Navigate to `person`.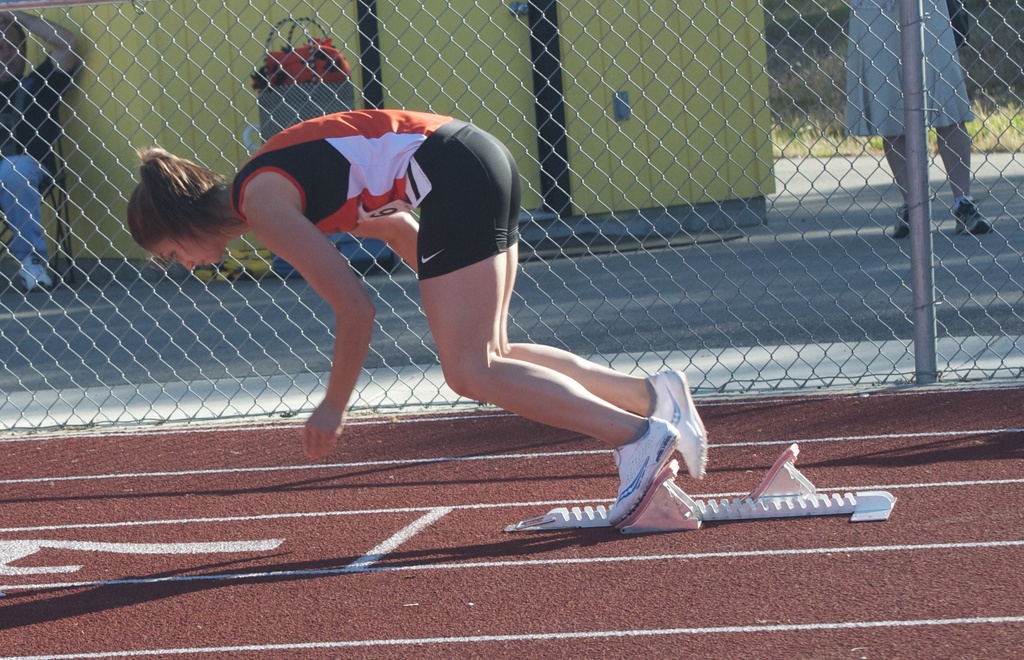
Navigation target: {"x1": 120, "y1": 120, "x2": 717, "y2": 531}.
